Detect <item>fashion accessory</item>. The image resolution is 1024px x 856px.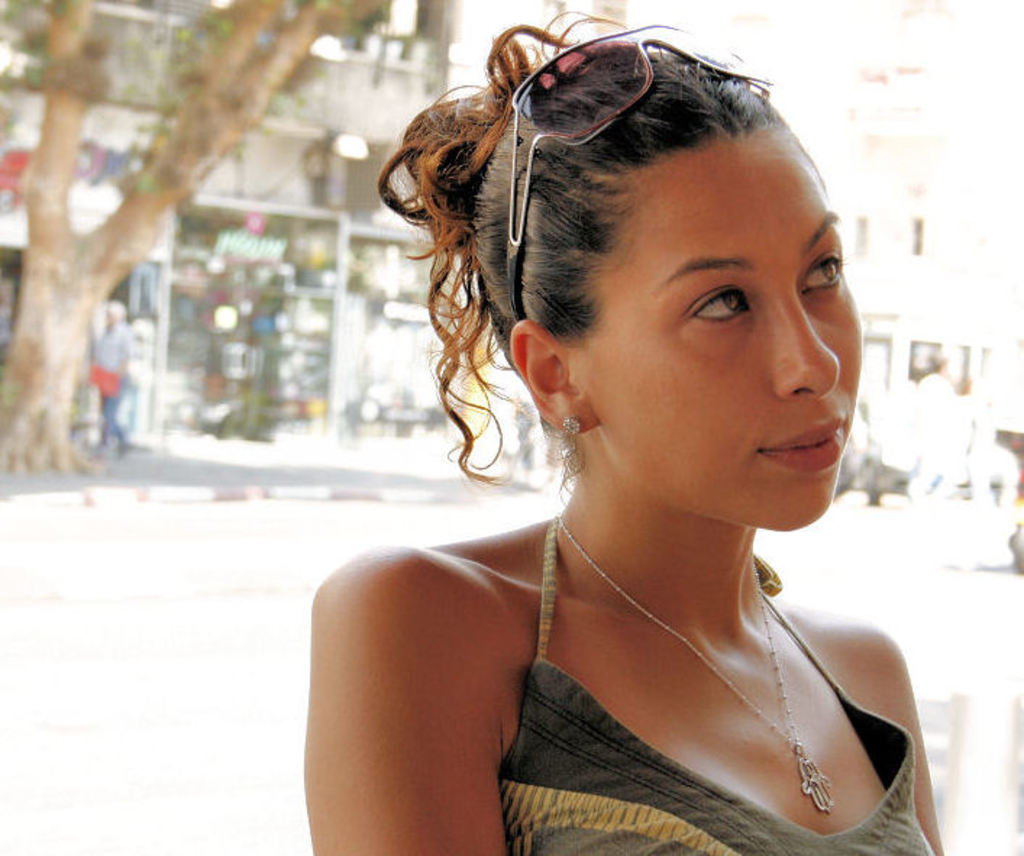
region(505, 20, 773, 320).
